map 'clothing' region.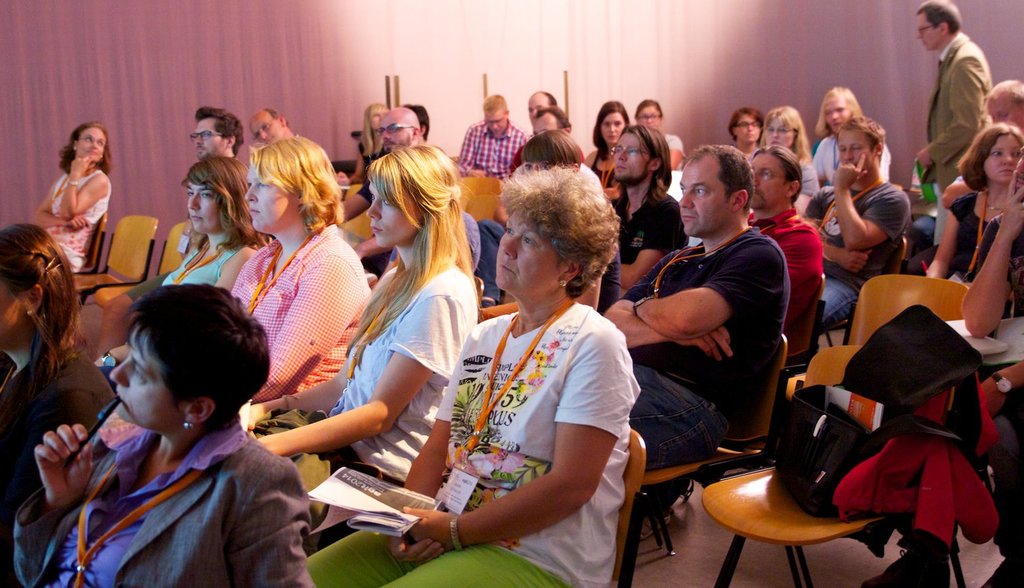
Mapped to bbox(468, 186, 518, 293).
